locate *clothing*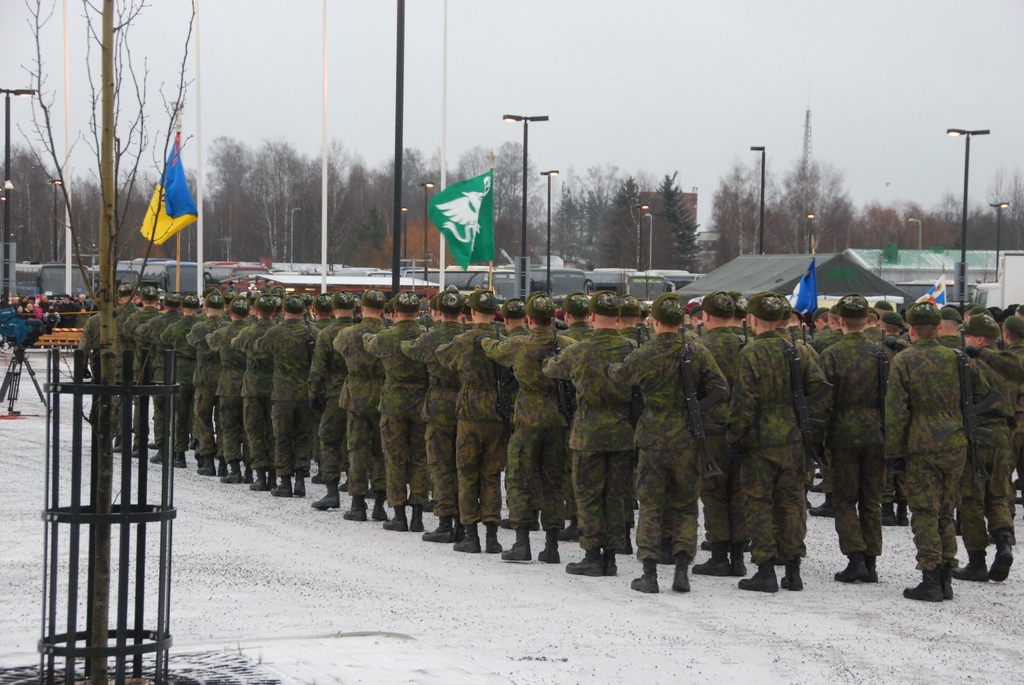
rect(484, 325, 581, 531)
